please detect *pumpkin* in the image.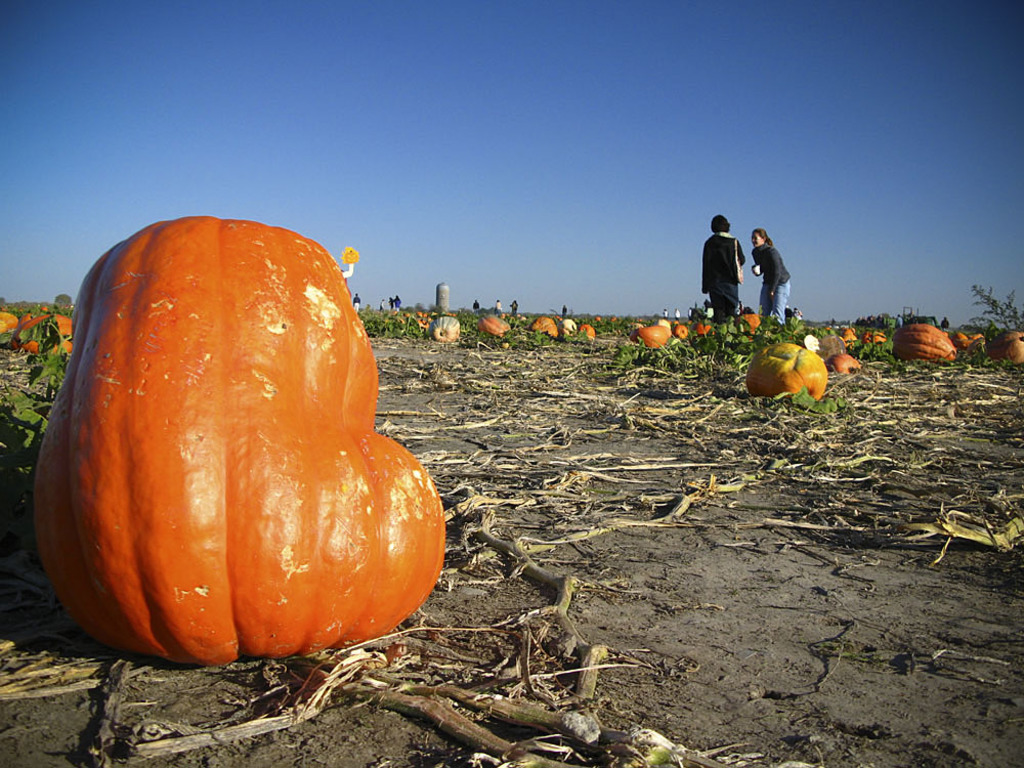
986, 328, 1021, 368.
